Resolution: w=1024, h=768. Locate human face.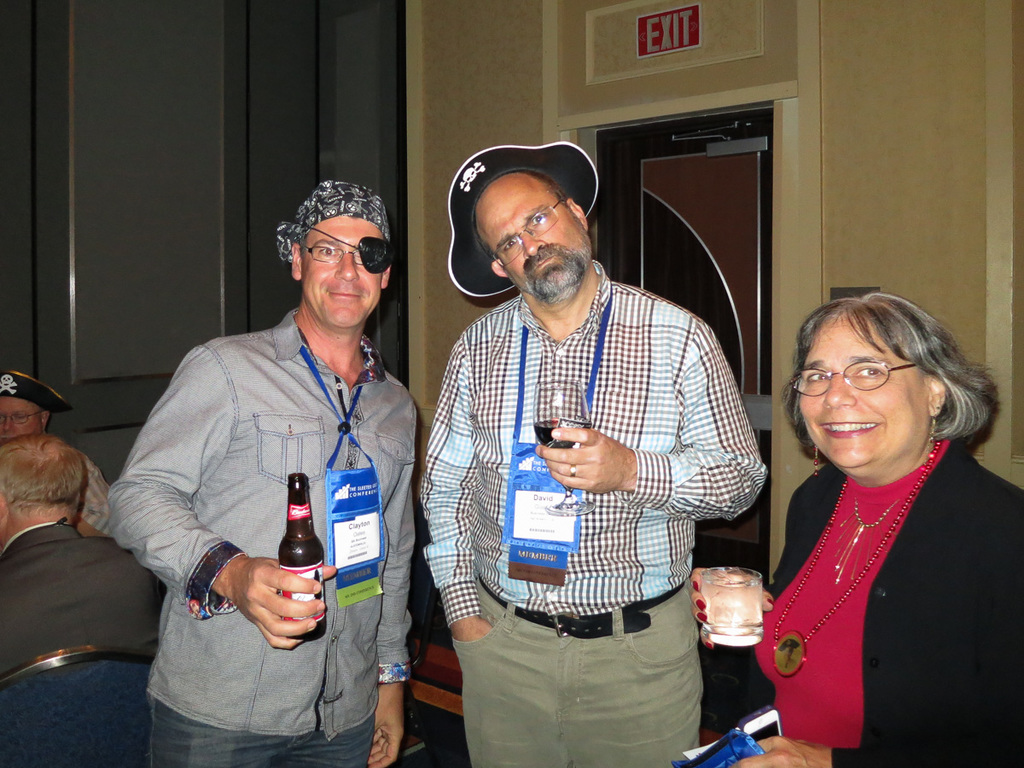
select_region(800, 318, 937, 475).
